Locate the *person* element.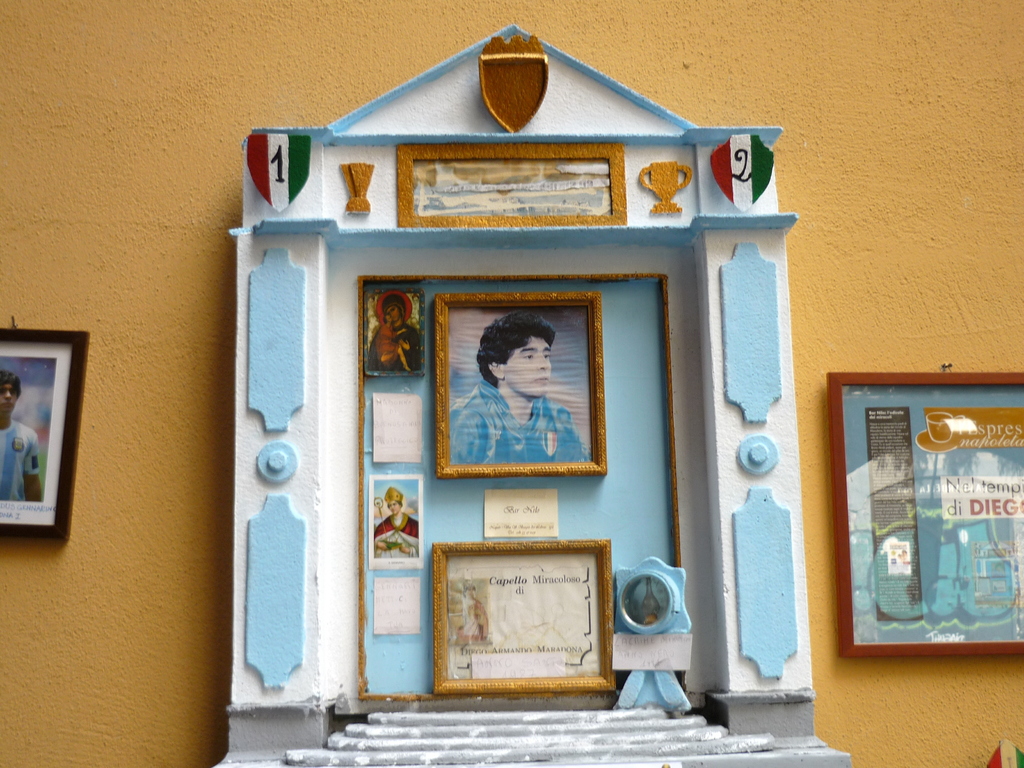
Element bbox: [left=368, top=287, right=420, bottom=374].
